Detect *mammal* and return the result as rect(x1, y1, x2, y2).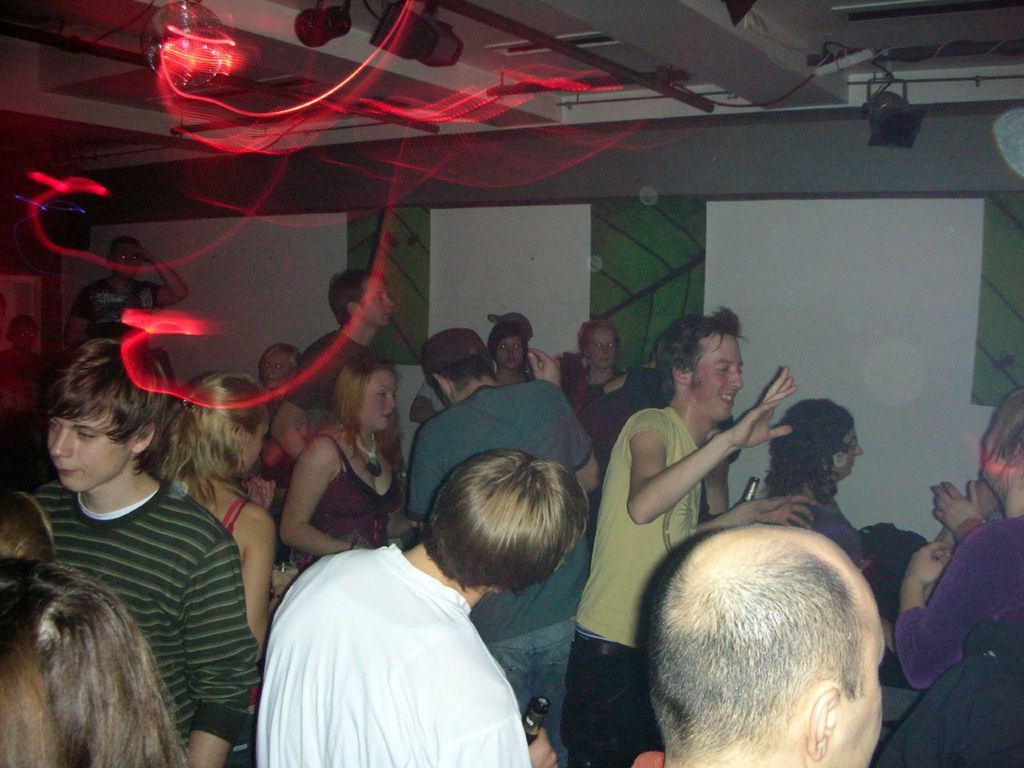
rect(898, 392, 1023, 696).
